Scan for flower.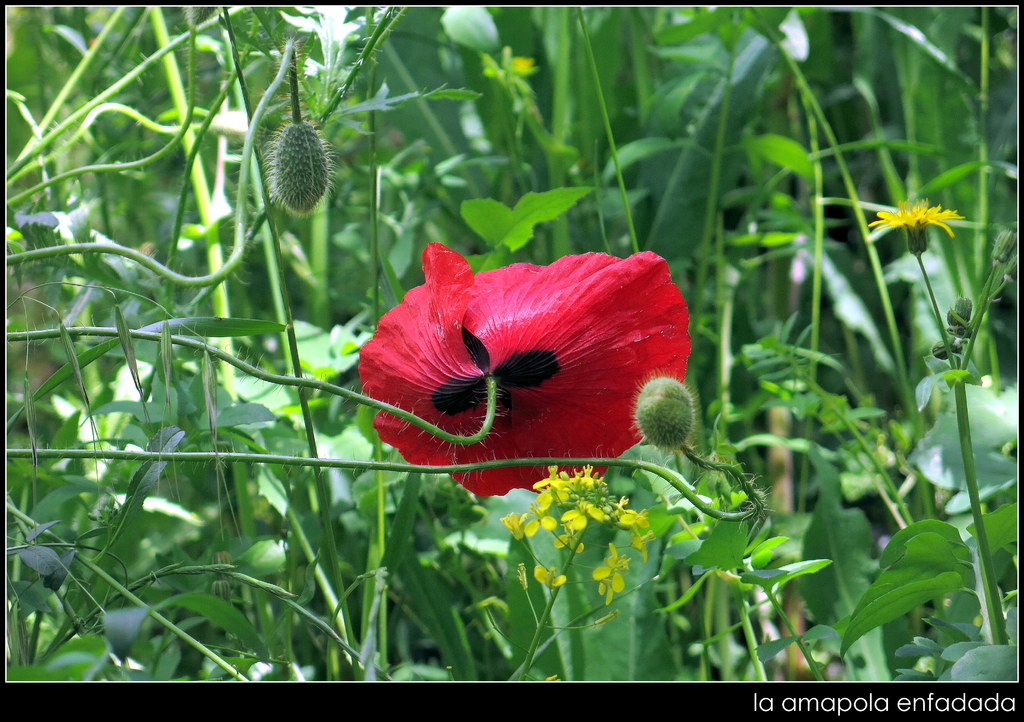
Scan result: <box>543,509,585,549</box>.
